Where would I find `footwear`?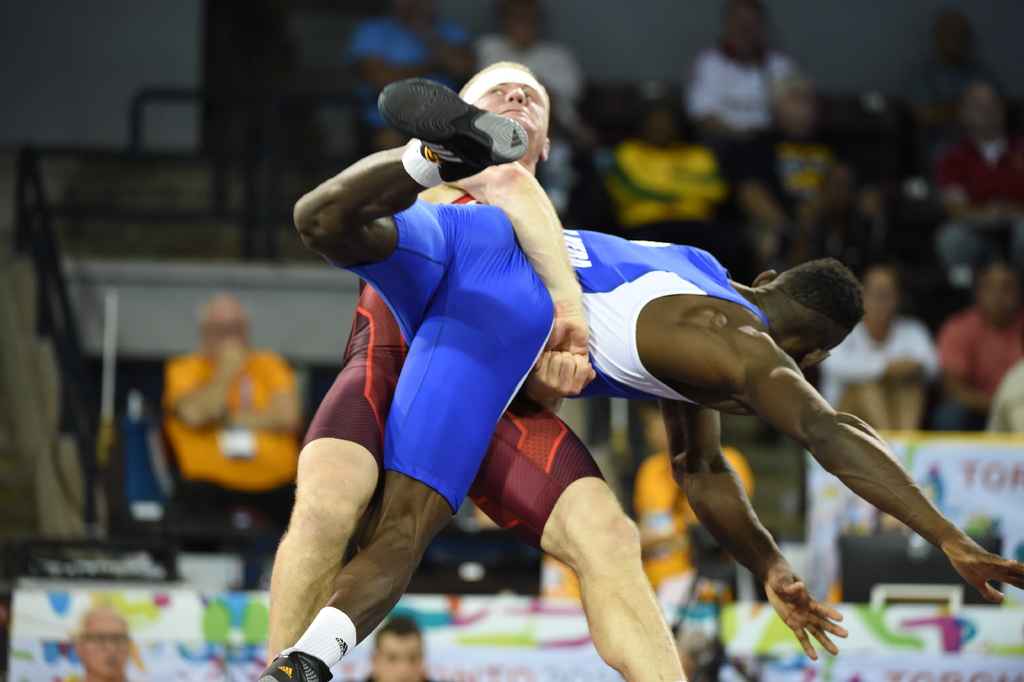
At <region>263, 651, 332, 681</region>.
